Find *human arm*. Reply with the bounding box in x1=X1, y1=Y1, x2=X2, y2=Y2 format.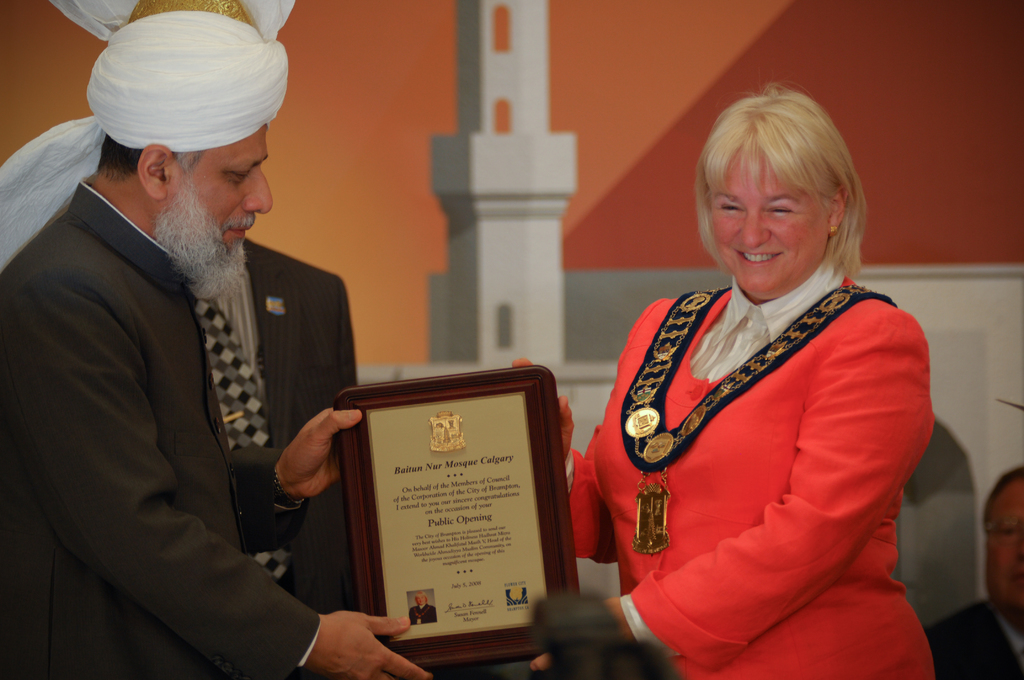
x1=504, y1=352, x2=623, y2=576.
